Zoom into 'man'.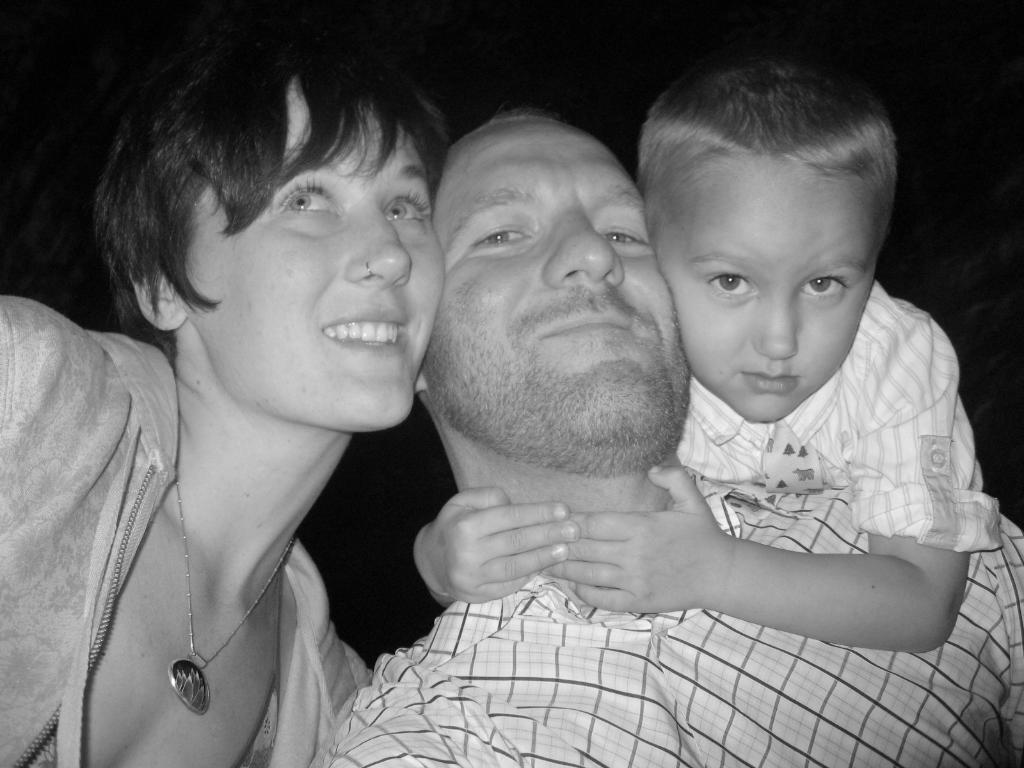
Zoom target: [344,45,955,732].
